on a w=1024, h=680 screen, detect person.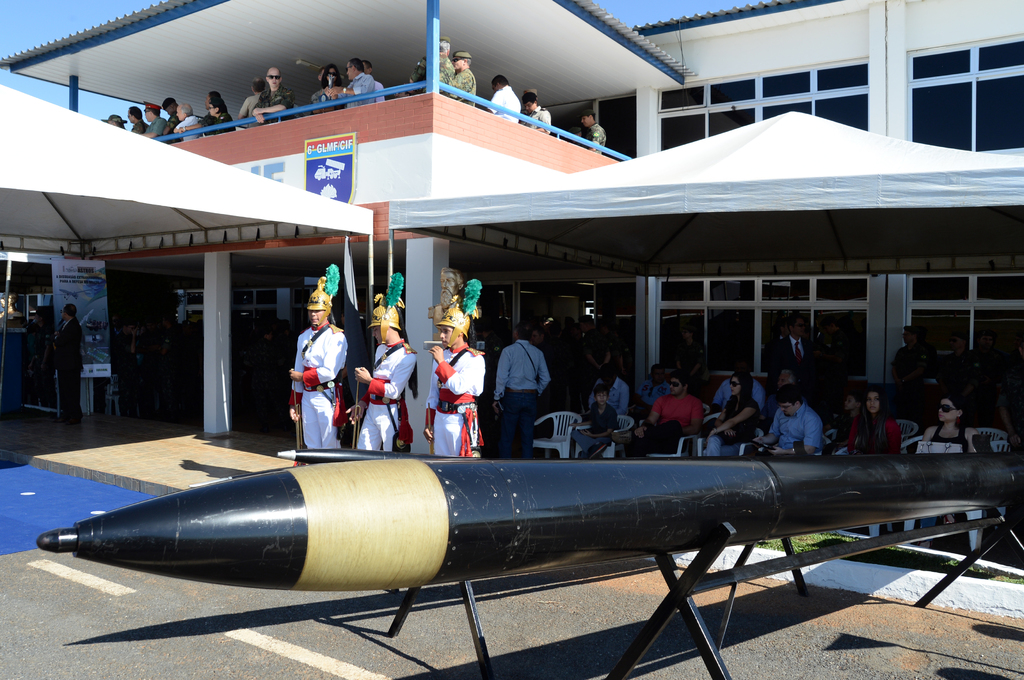
(161, 98, 180, 145).
